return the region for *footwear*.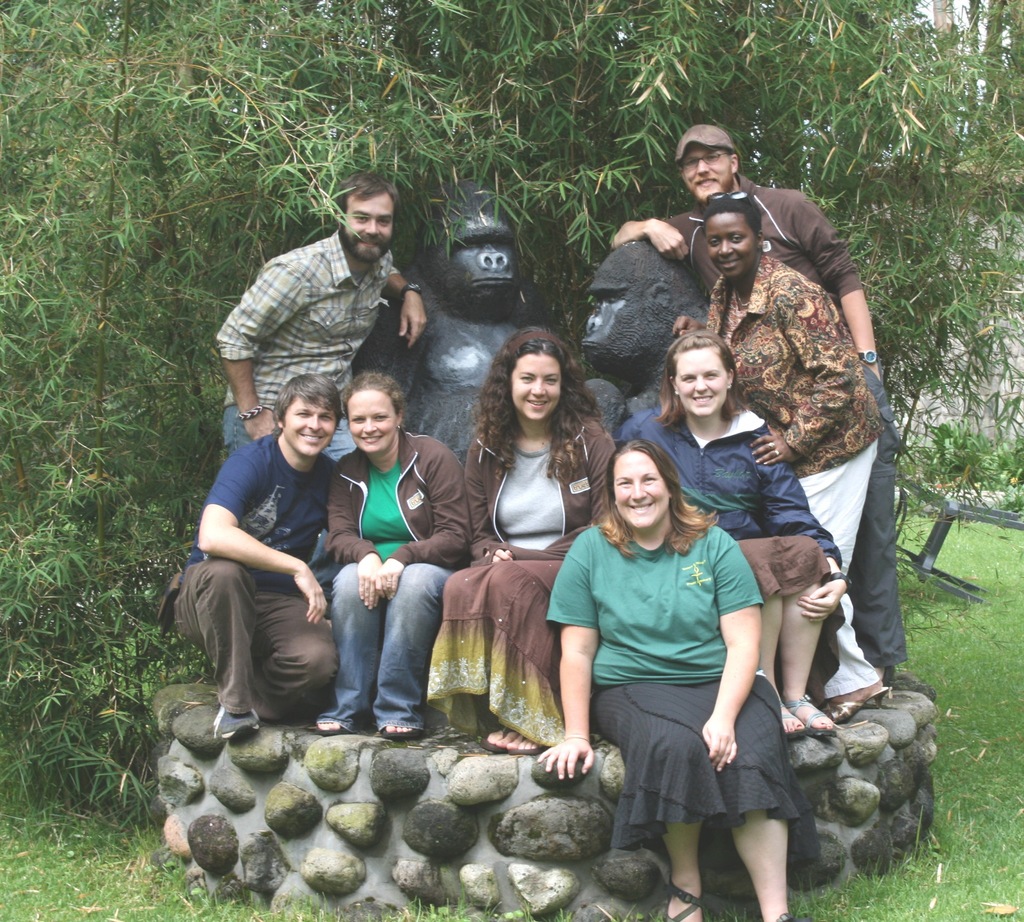
(x1=671, y1=877, x2=705, y2=921).
